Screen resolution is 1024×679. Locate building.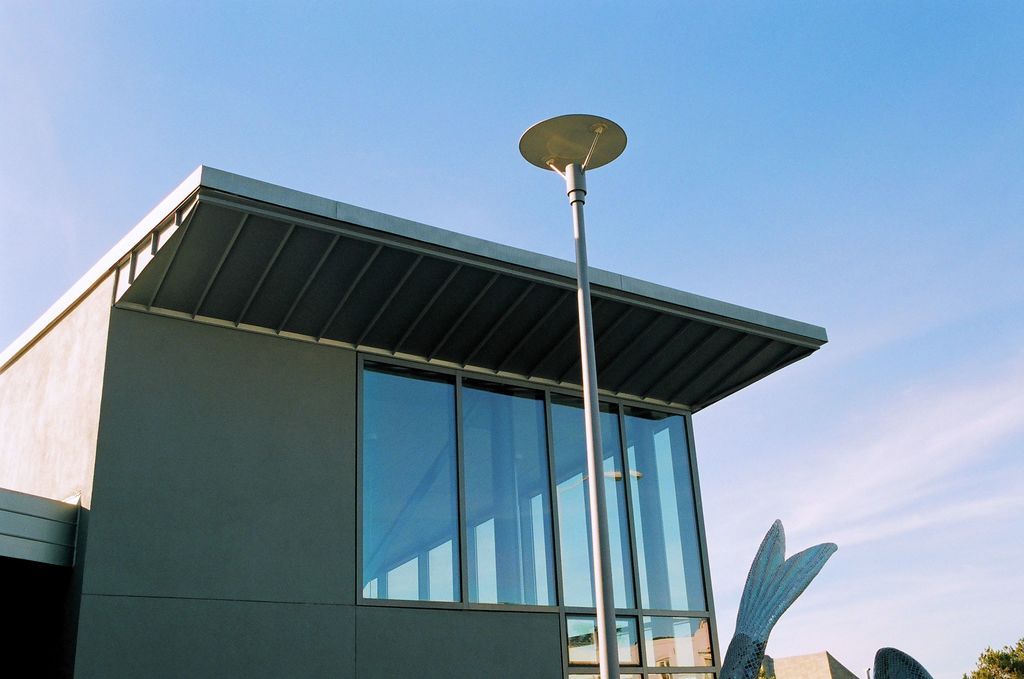
detection(760, 648, 856, 678).
